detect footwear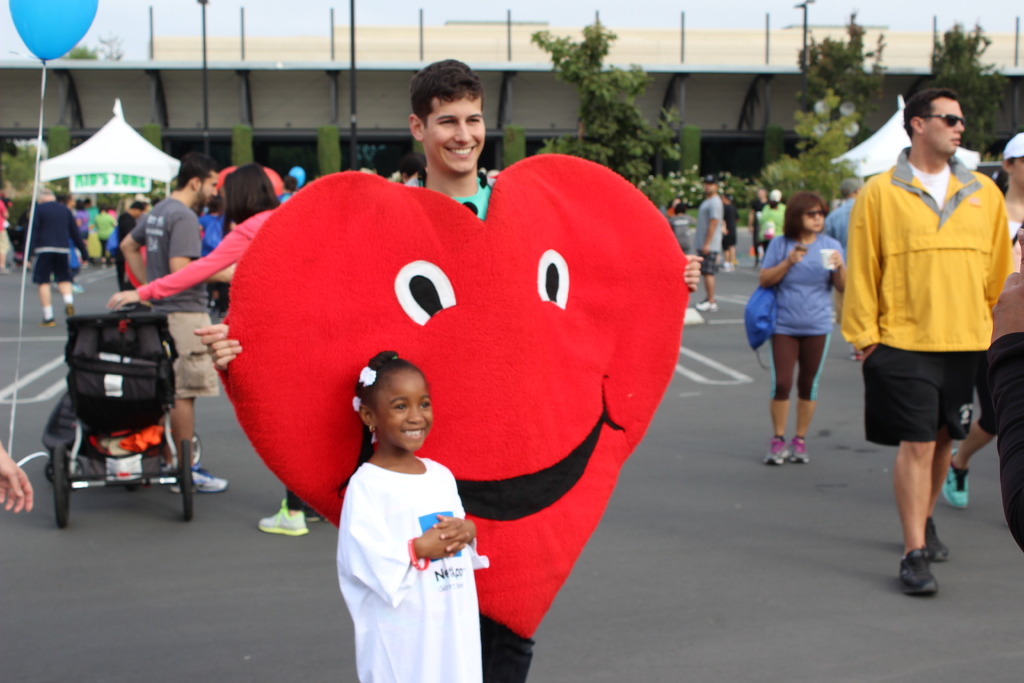
locate(786, 431, 812, 469)
